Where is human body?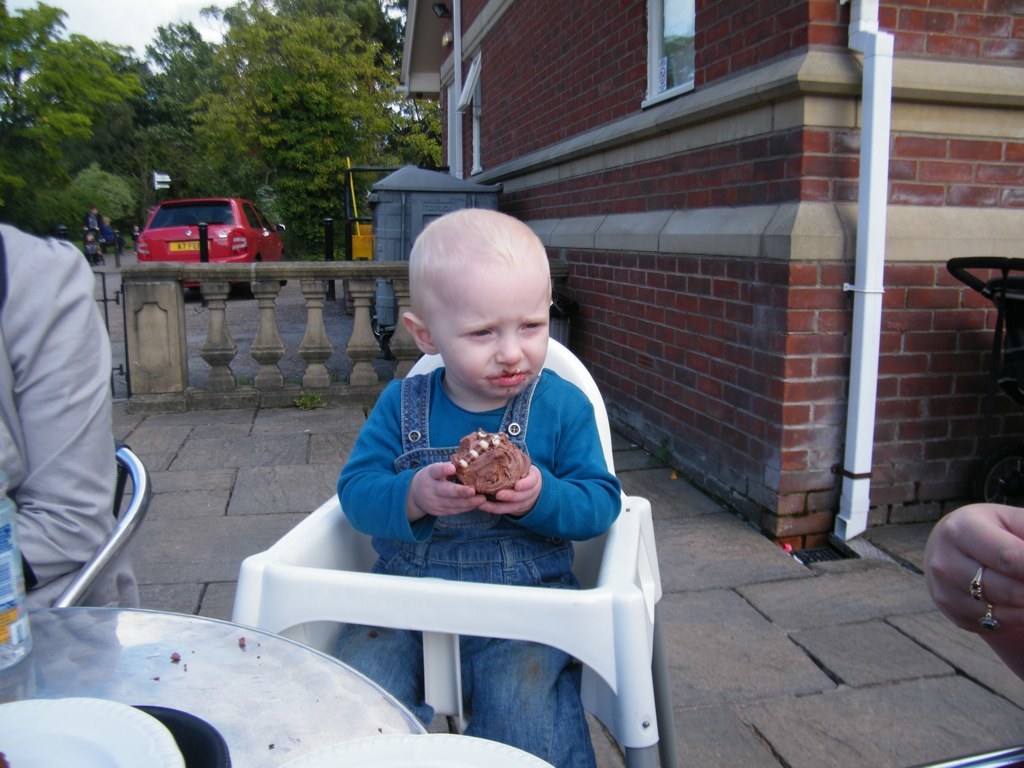
108,223,124,267.
